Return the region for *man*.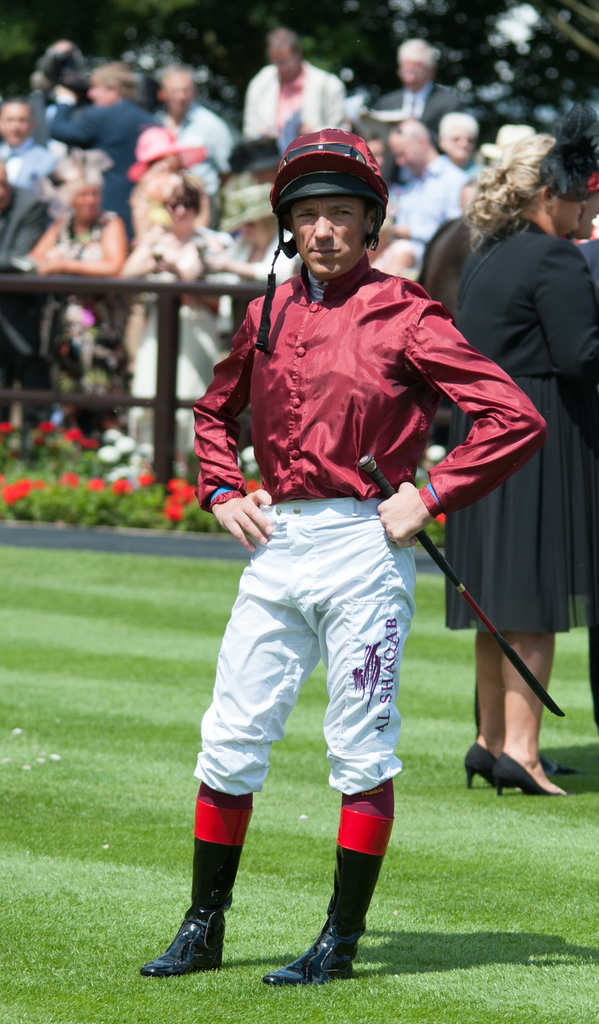
box=[365, 116, 460, 280].
